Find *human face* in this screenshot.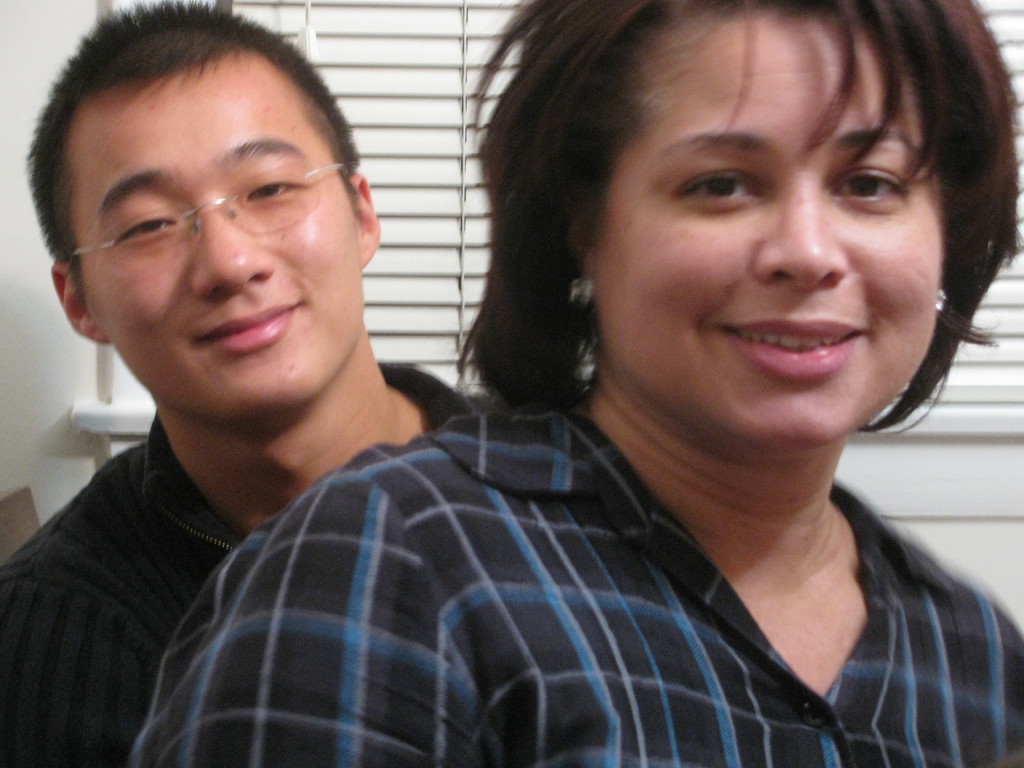
The bounding box for *human face* is bbox(83, 56, 354, 415).
